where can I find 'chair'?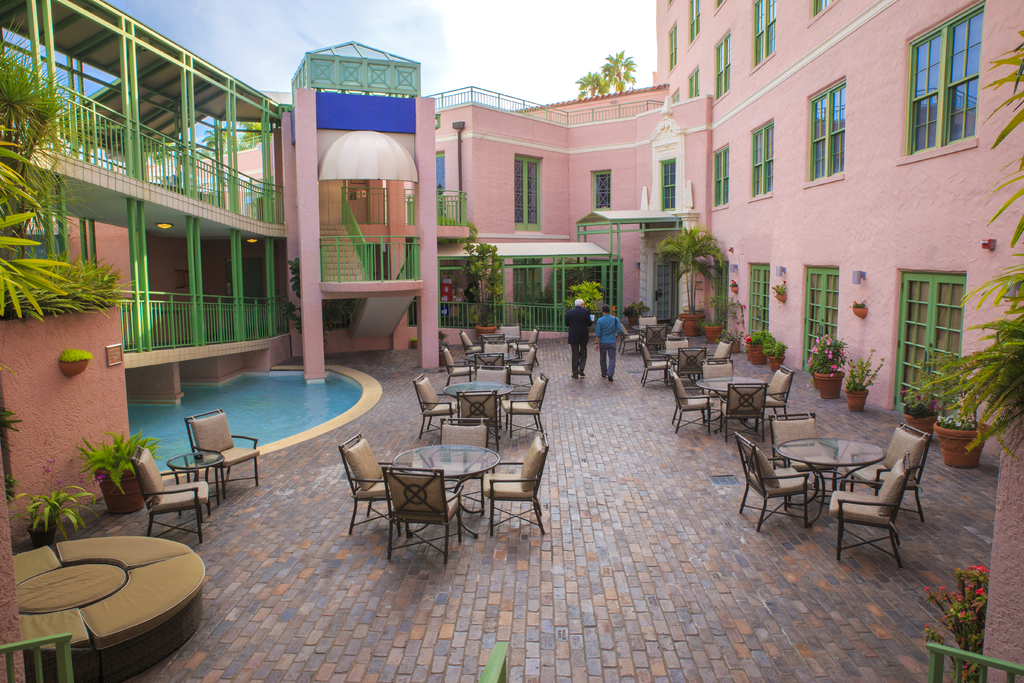
You can find it at 381,463,461,570.
